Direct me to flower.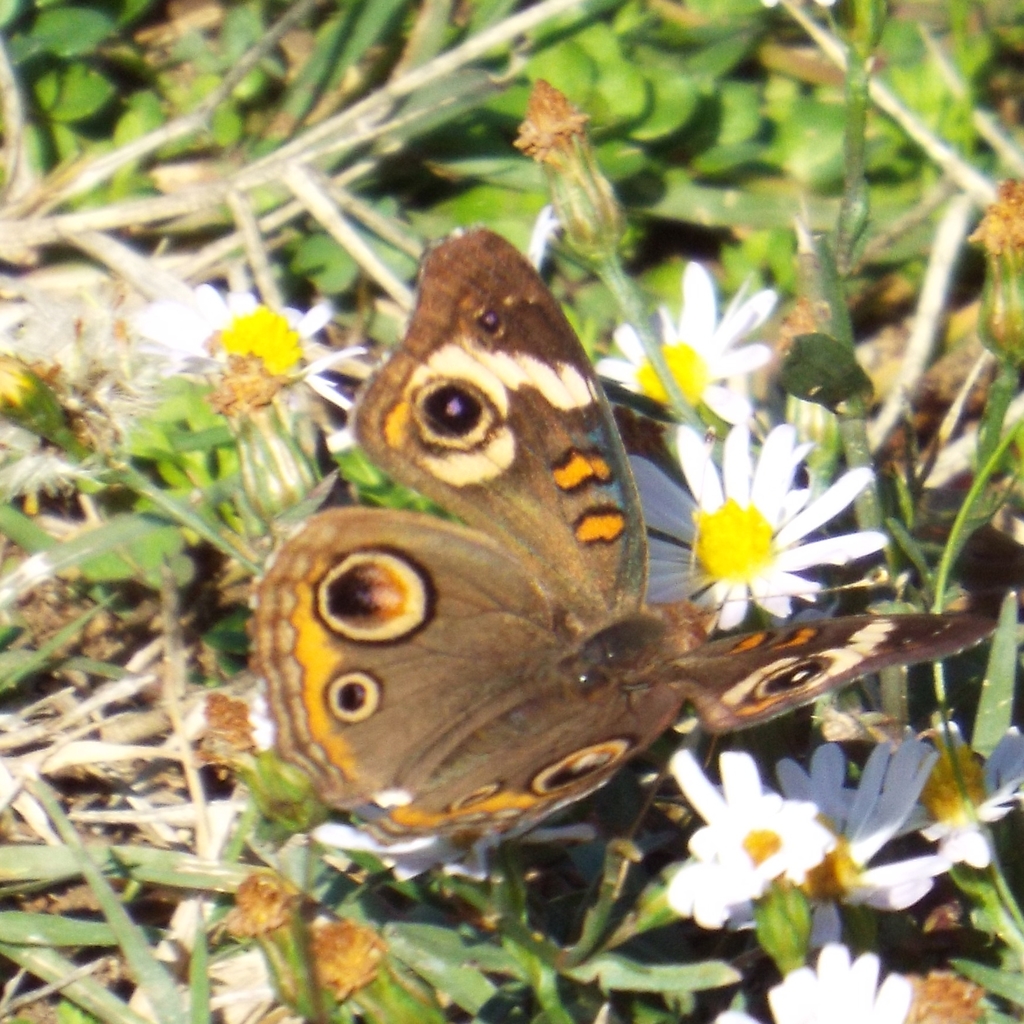
Direction: bbox=[782, 724, 945, 986].
